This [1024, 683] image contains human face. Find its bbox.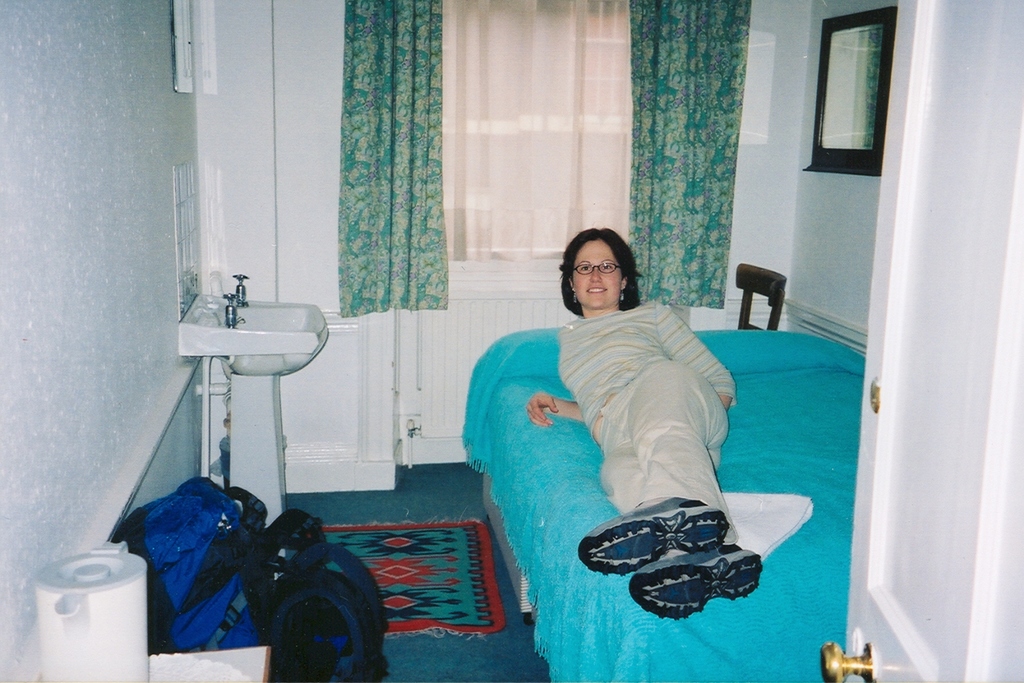
box(573, 235, 629, 311).
